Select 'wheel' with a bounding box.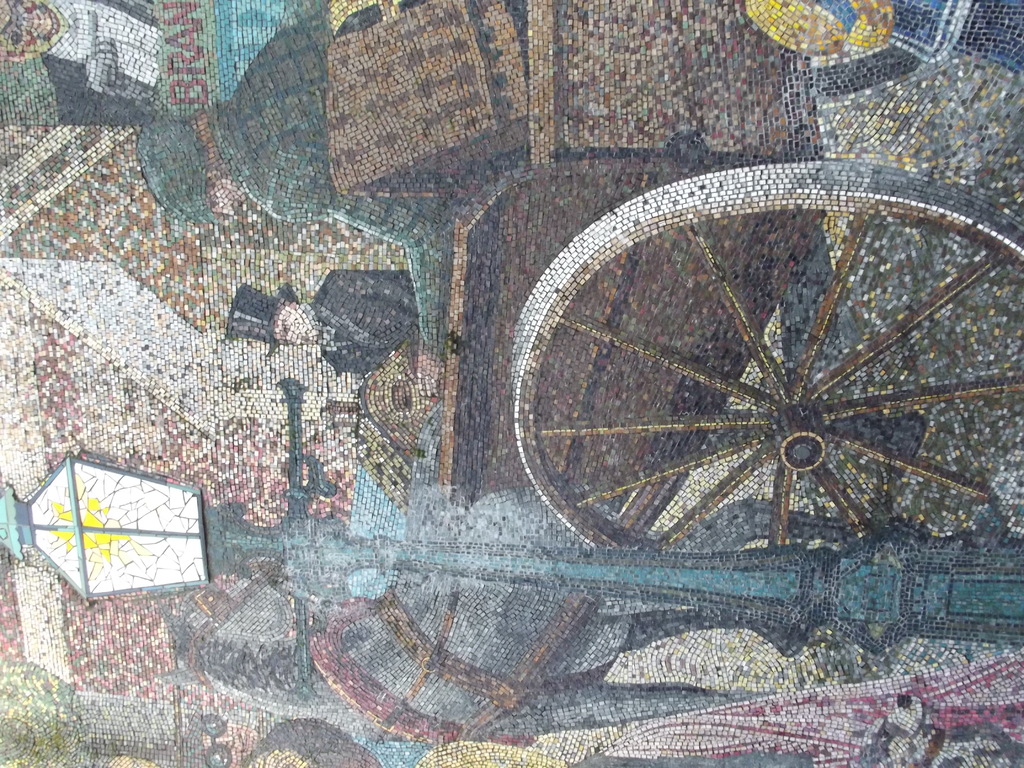
508, 164, 1023, 541.
